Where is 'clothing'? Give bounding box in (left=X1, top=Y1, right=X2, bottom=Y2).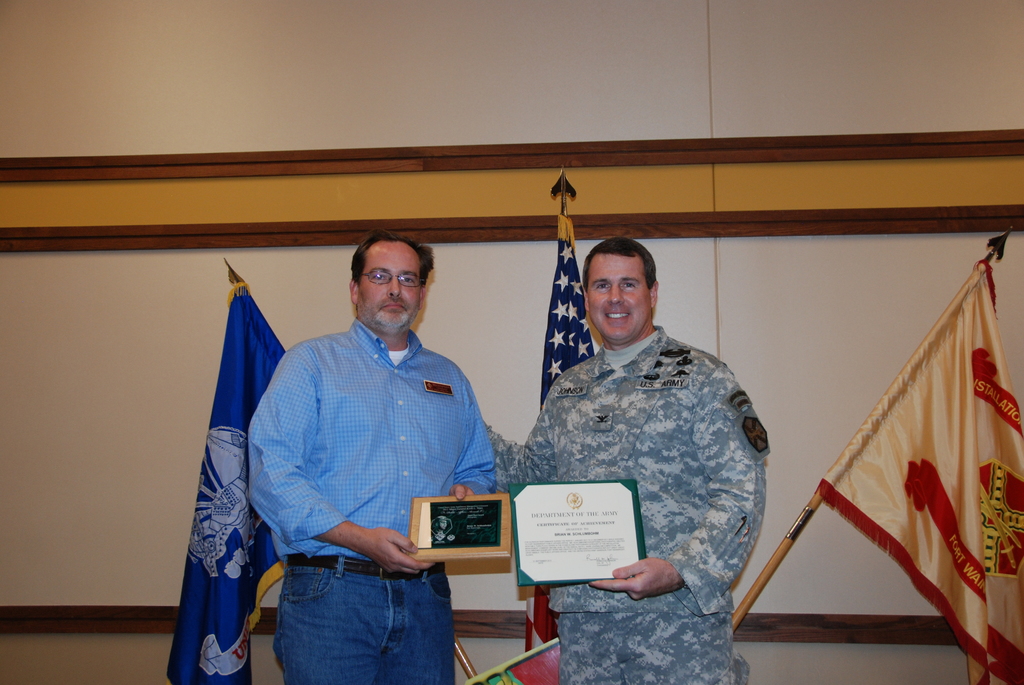
(left=481, top=324, right=768, bottom=684).
